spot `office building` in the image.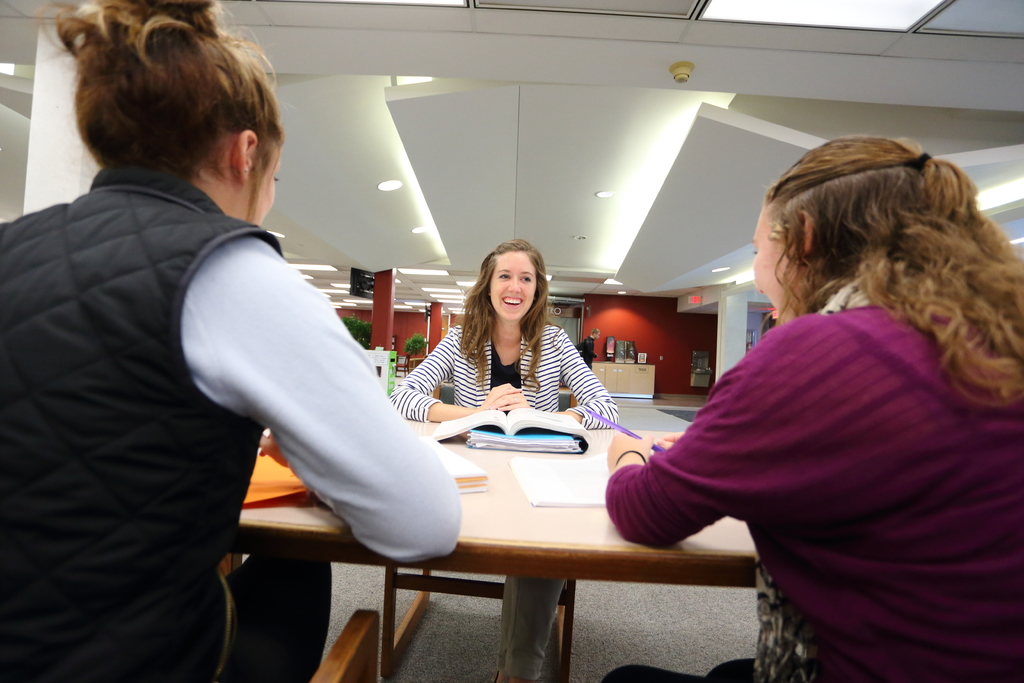
`office building` found at 166/0/932/682.
